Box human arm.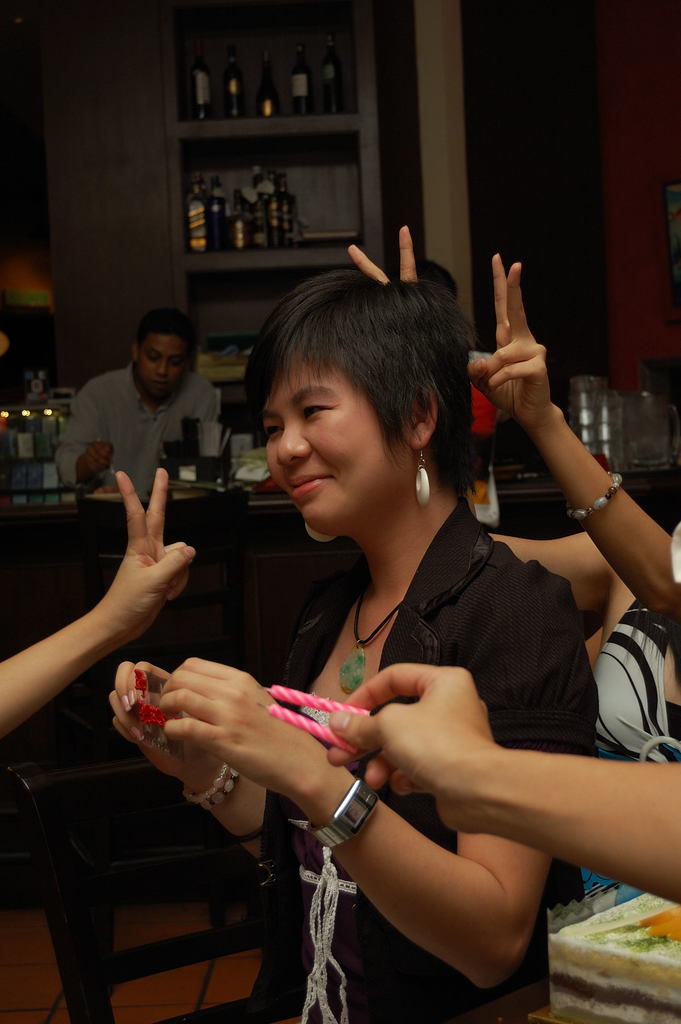
332:650:680:925.
